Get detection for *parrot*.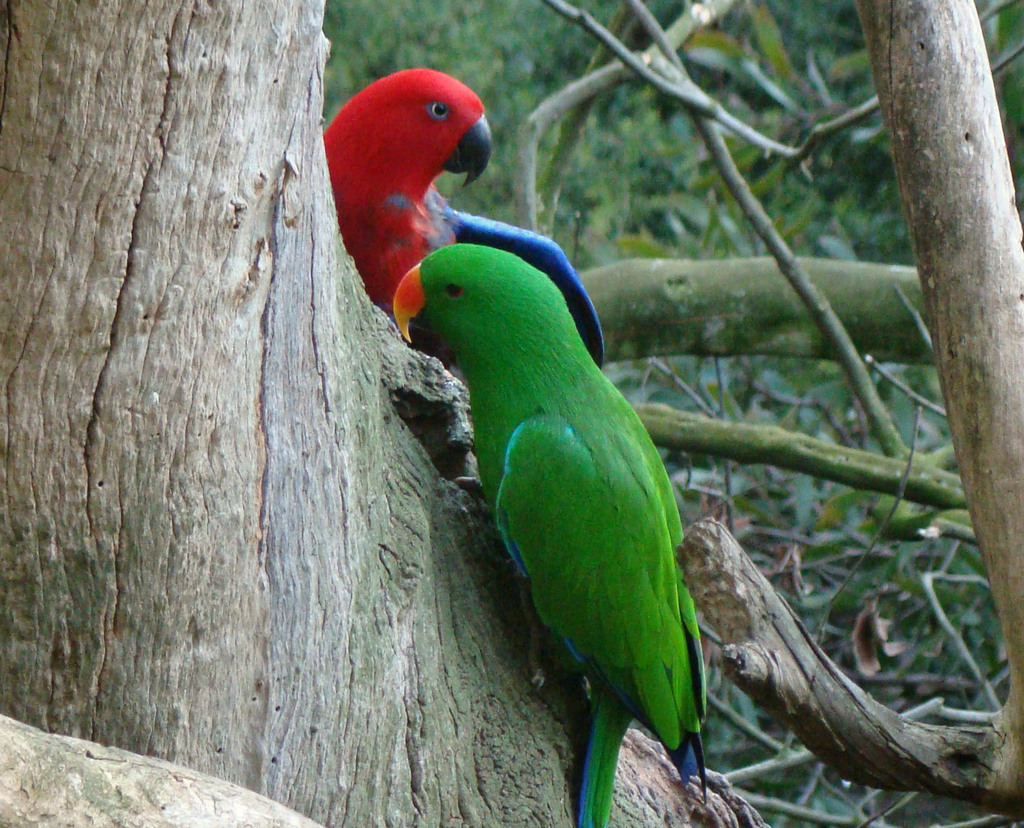
Detection: bbox=(387, 243, 711, 827).
